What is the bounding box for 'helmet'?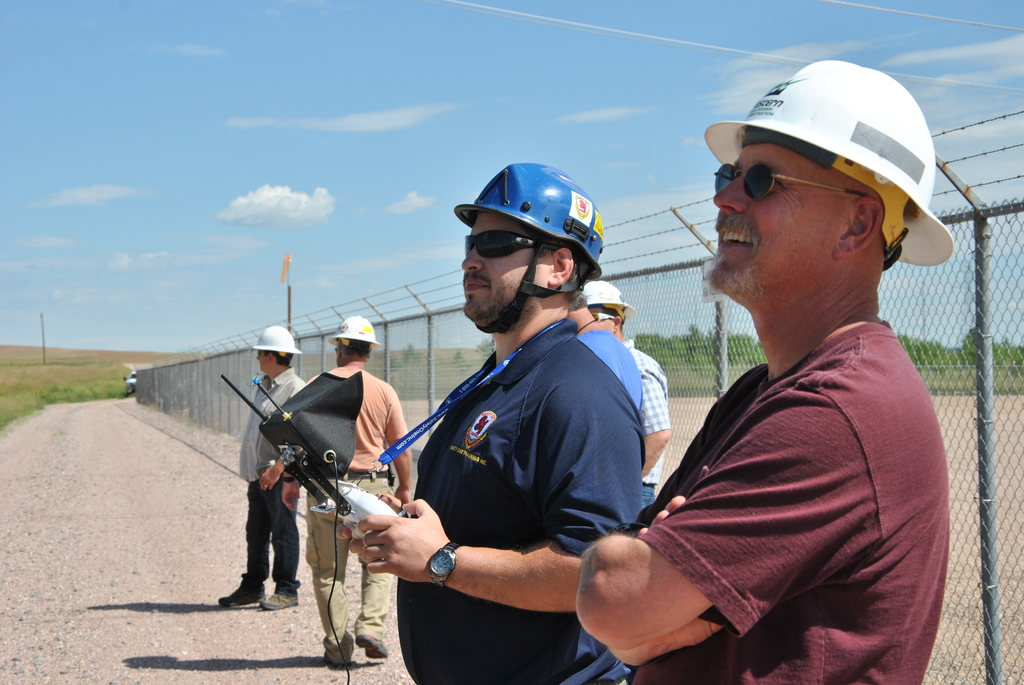
locate(324, 313, 382, 345).
